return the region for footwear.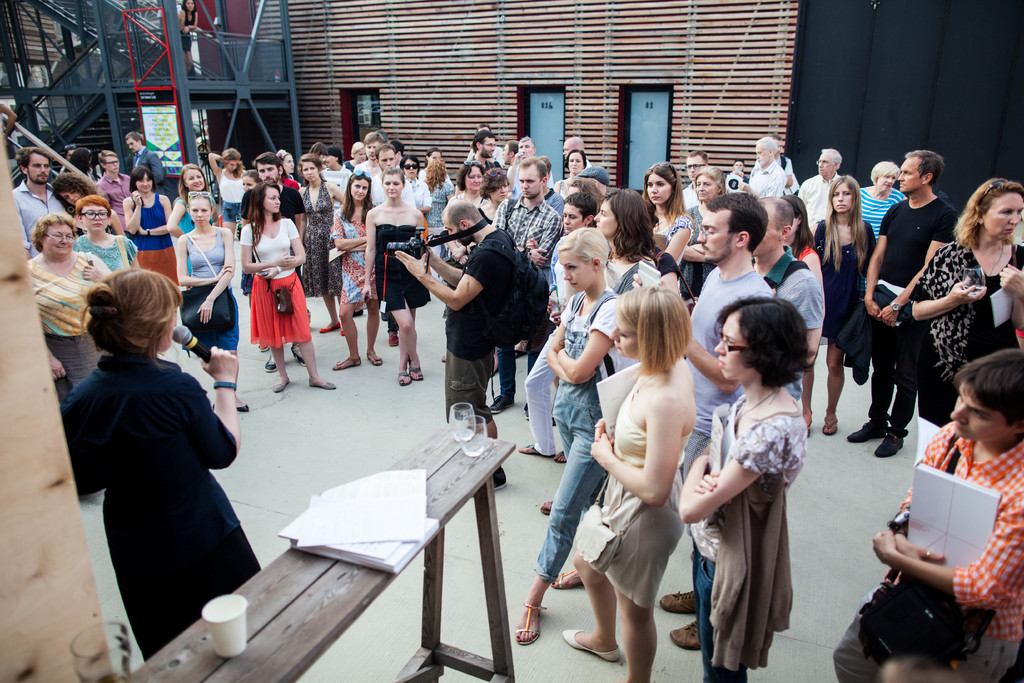
box(388, 333, 397, 345).
